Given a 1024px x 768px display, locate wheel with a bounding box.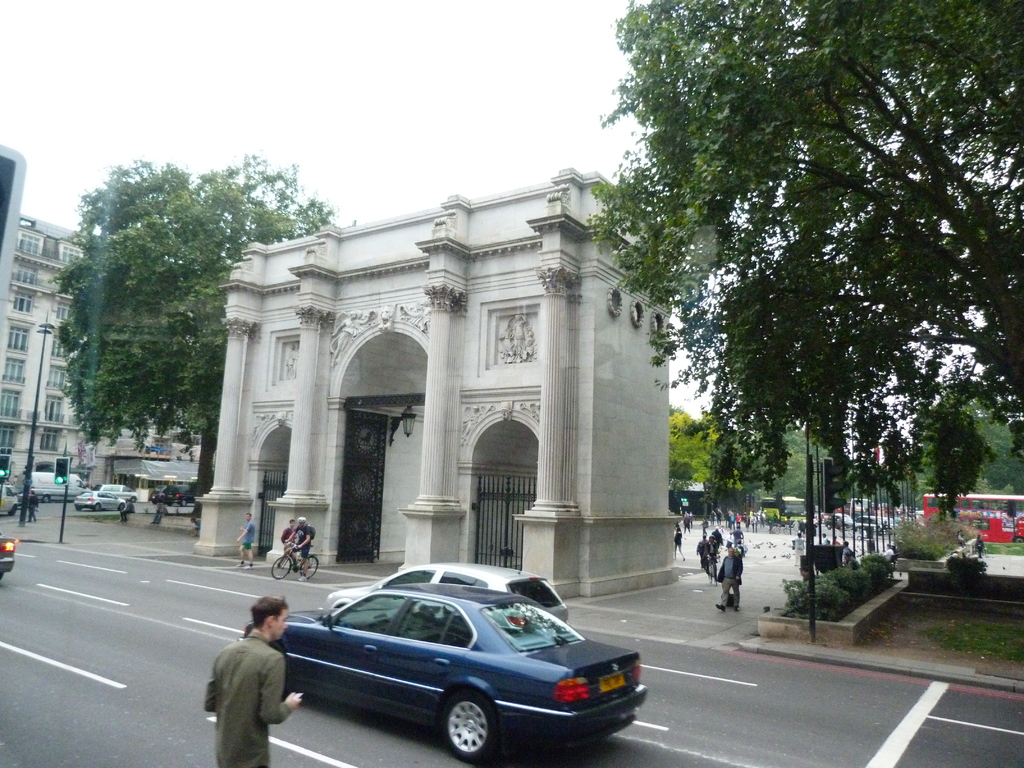
Located: 440 692 501 764.
